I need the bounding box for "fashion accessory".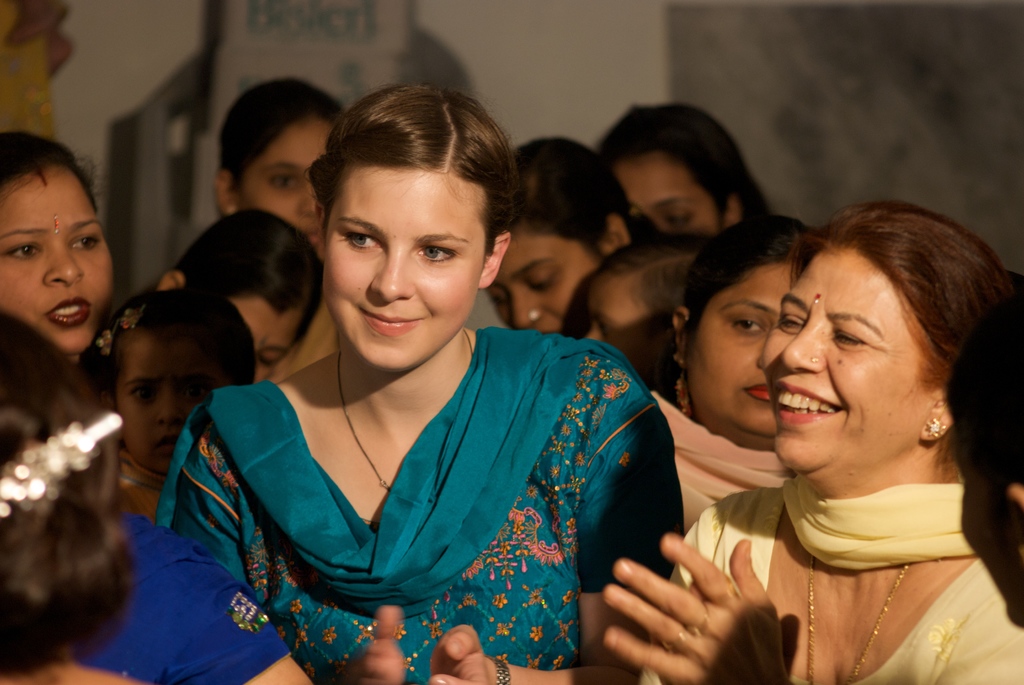
Here it is: locate(488, 652, 513, 684).
